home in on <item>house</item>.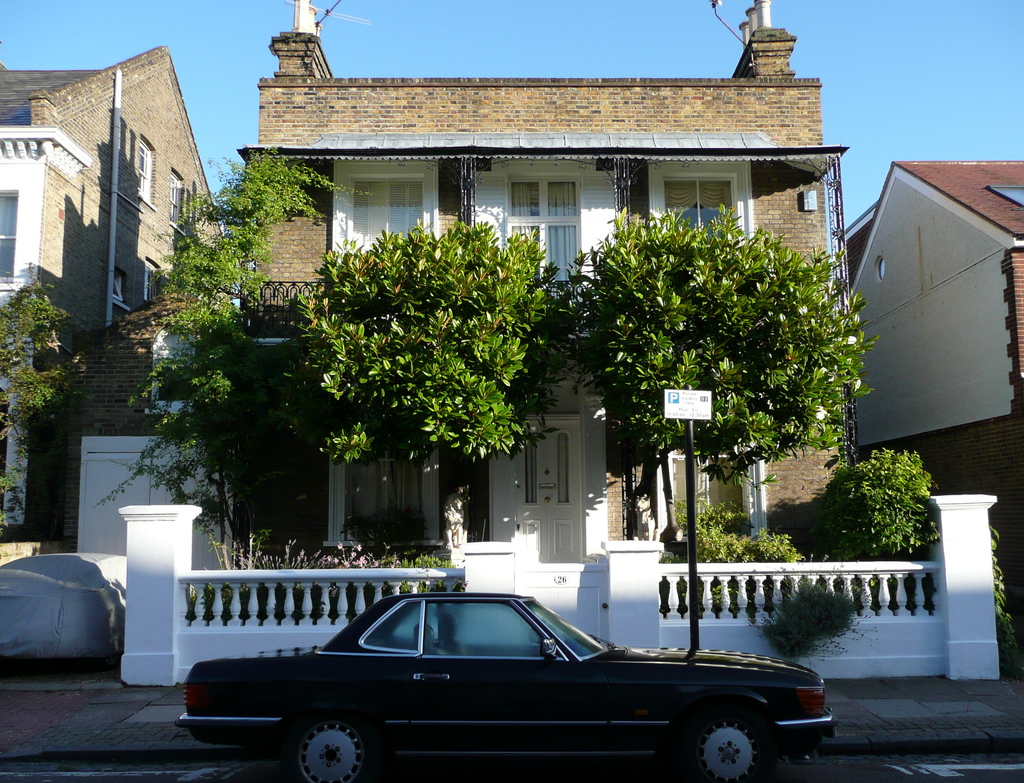
Homed in at {"left": 111, "top": 0, "right": 1008, "bottom": 688}.
